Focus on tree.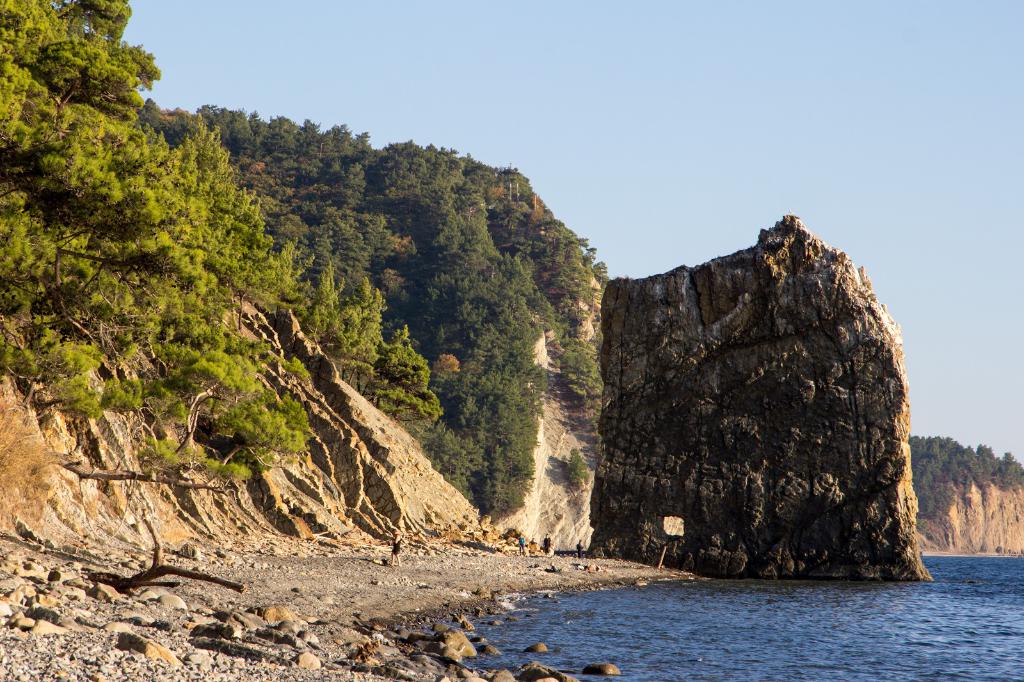
Focused at locate(532, 340, 595, 400).
